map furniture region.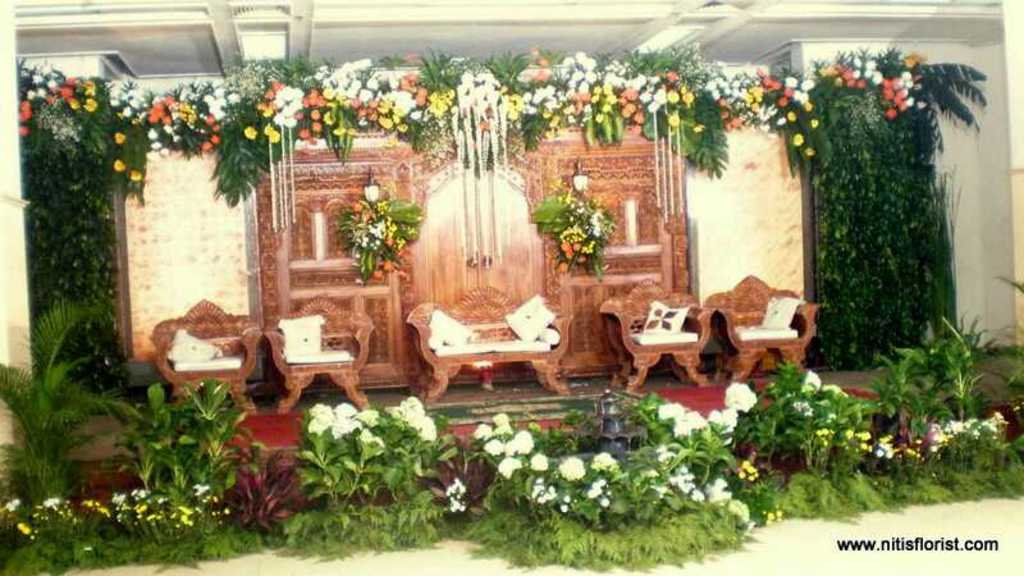
Mapped to 143/293/260/415.
